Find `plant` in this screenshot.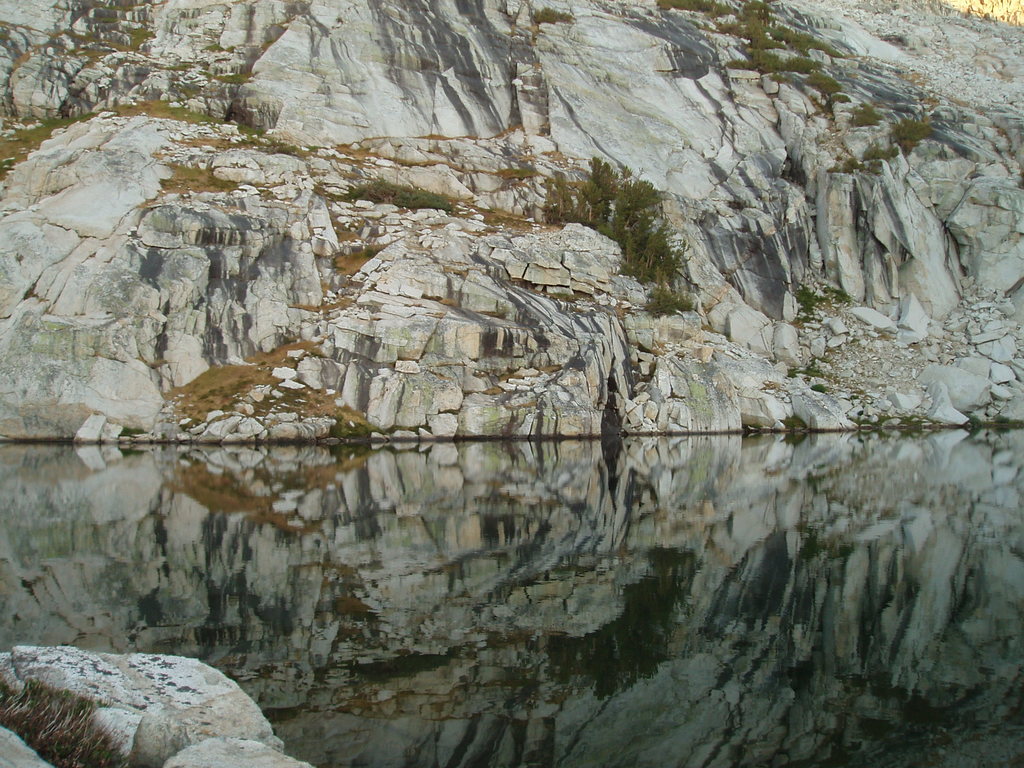
The bounding box for `plant` is detection(70, 31, 150, 53).
